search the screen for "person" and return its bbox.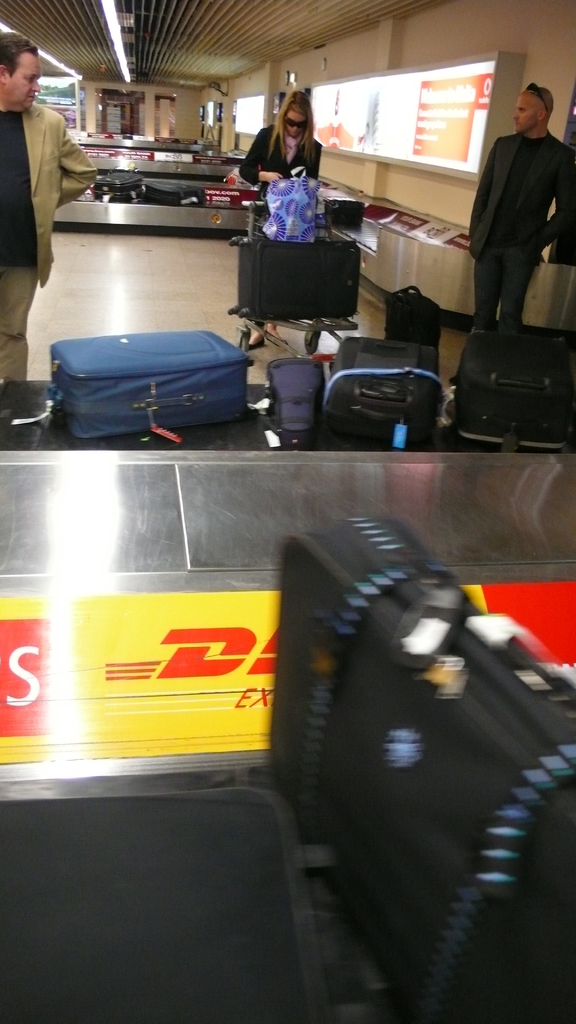
Found: detection(237, 90, 323, 345).
